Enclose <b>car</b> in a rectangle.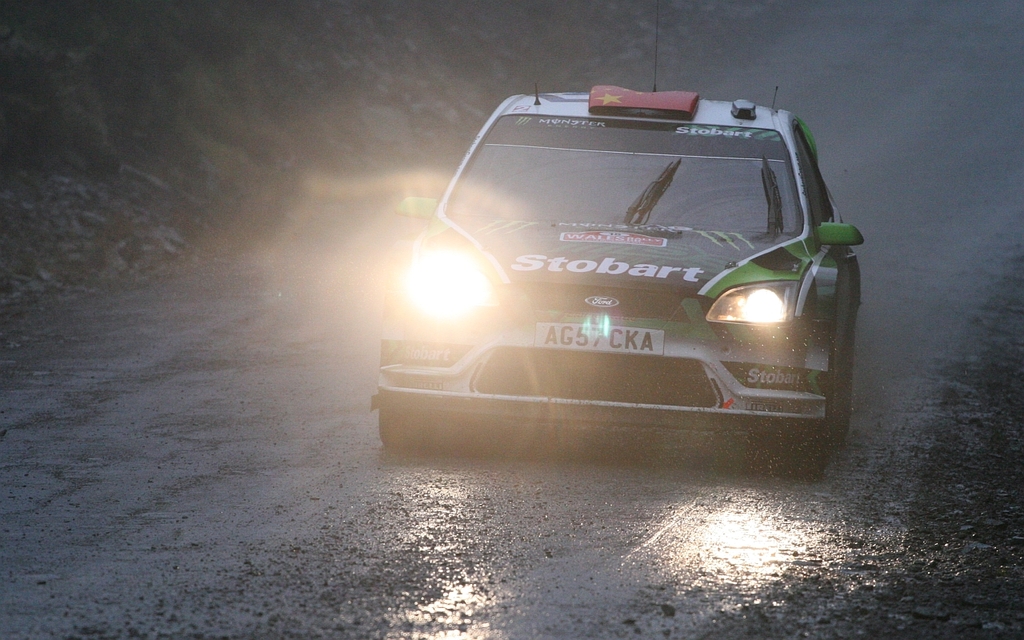
<region>370, 23, 864, 477</region>.
